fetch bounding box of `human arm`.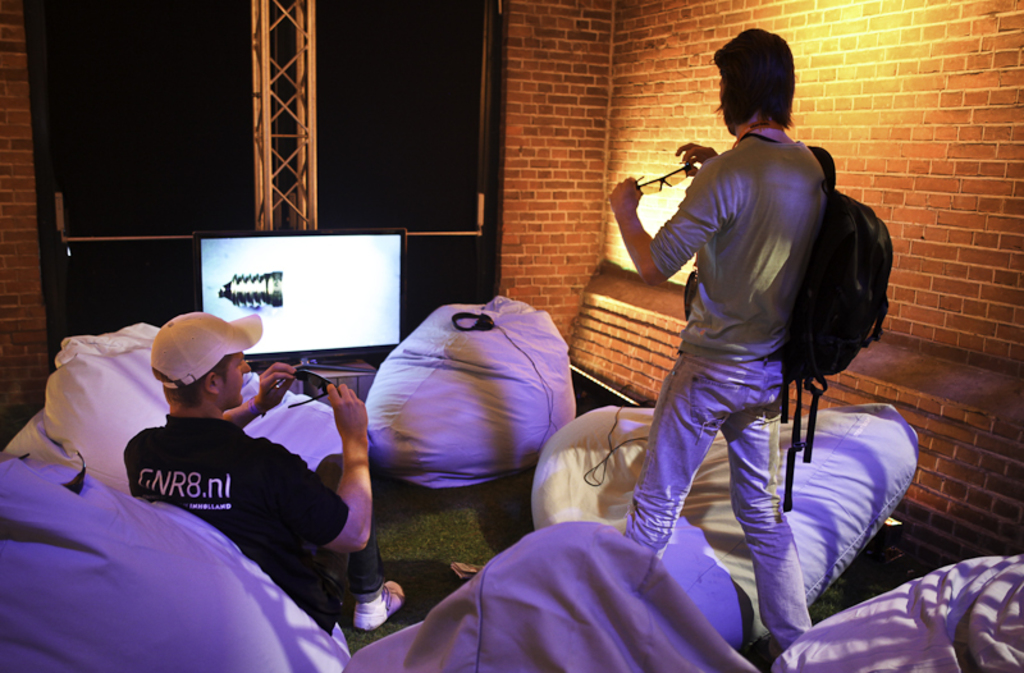
Bbox: (672,136,721,166).
